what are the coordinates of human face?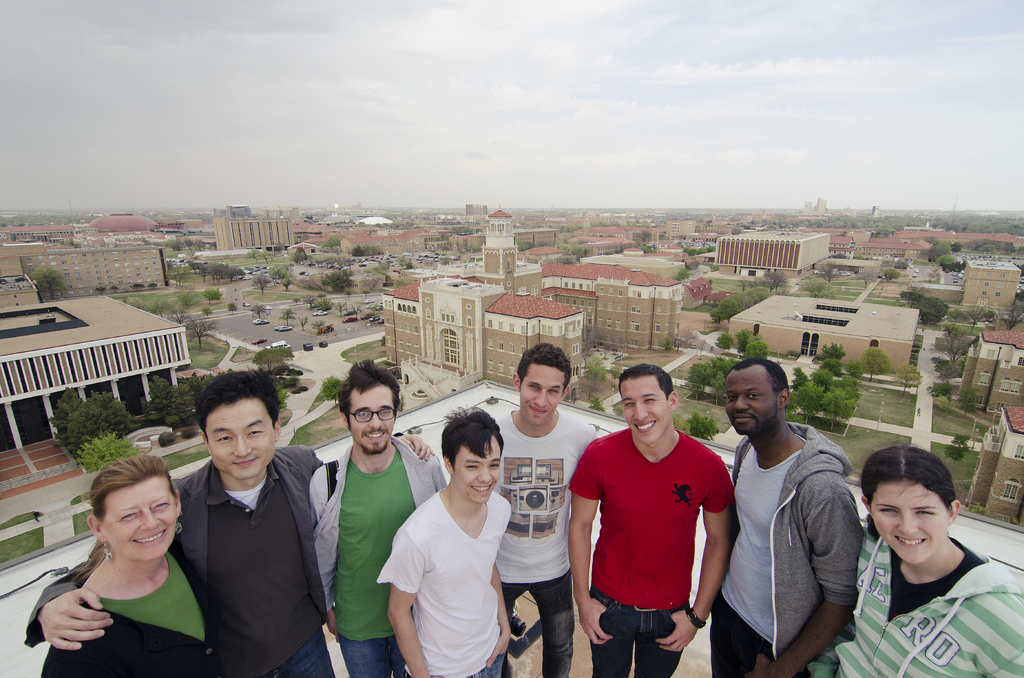
(left=518, top=364, right=563, bottom=427).
